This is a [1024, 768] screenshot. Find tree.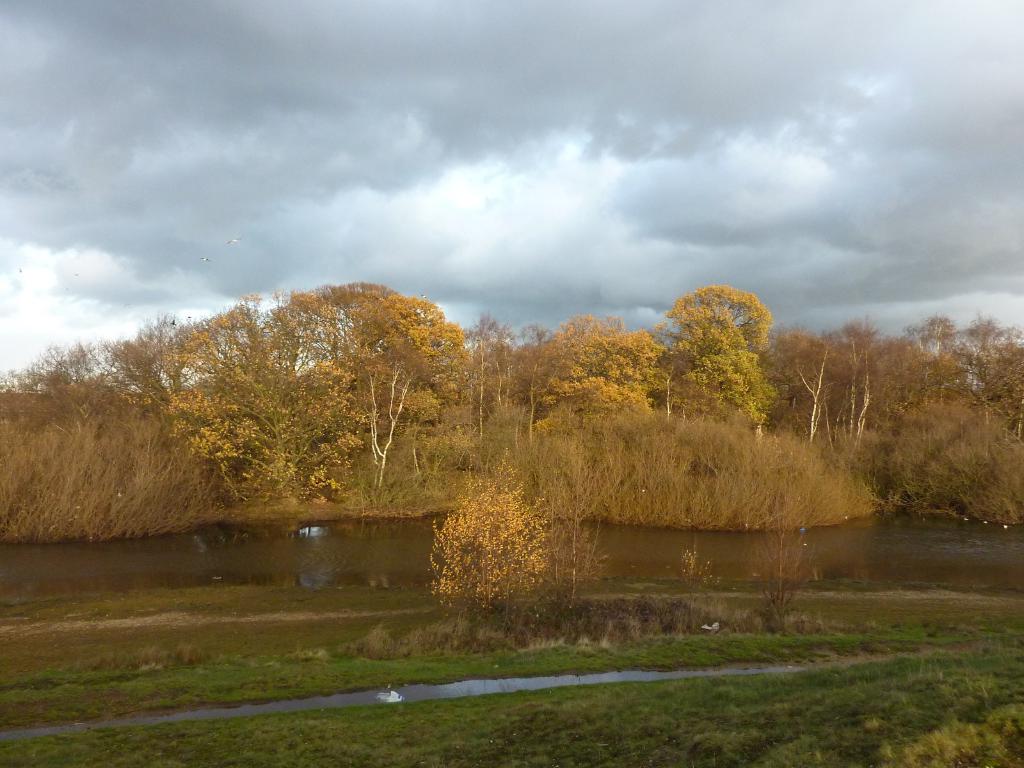
Bounding box: [428, 447, 552, 650].
